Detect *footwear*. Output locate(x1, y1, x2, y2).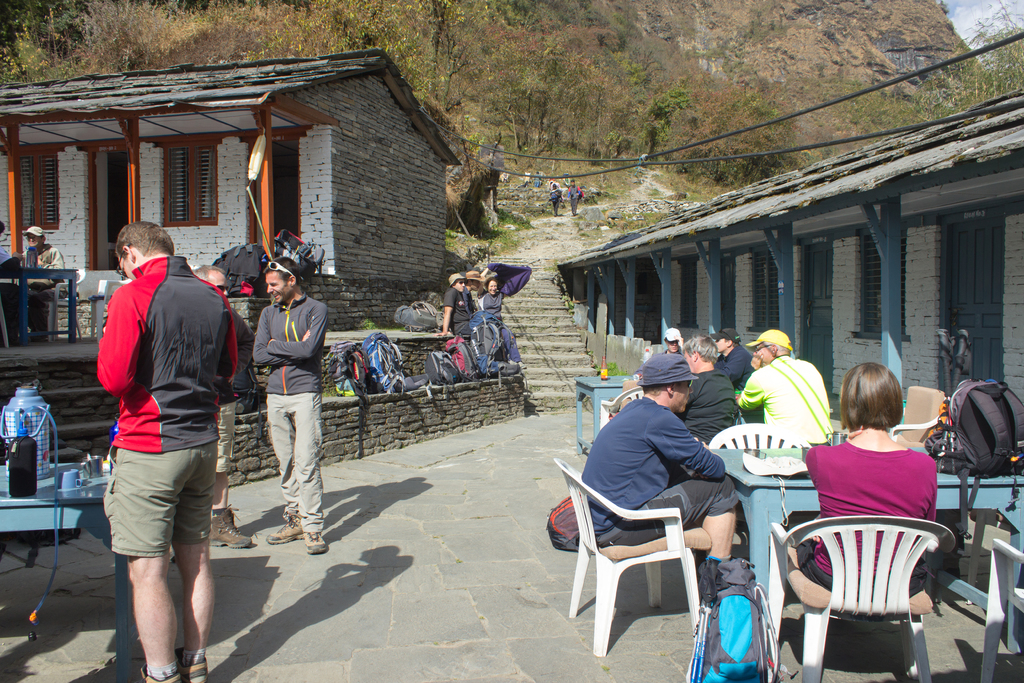
locate(300, 530, 325, 551).
